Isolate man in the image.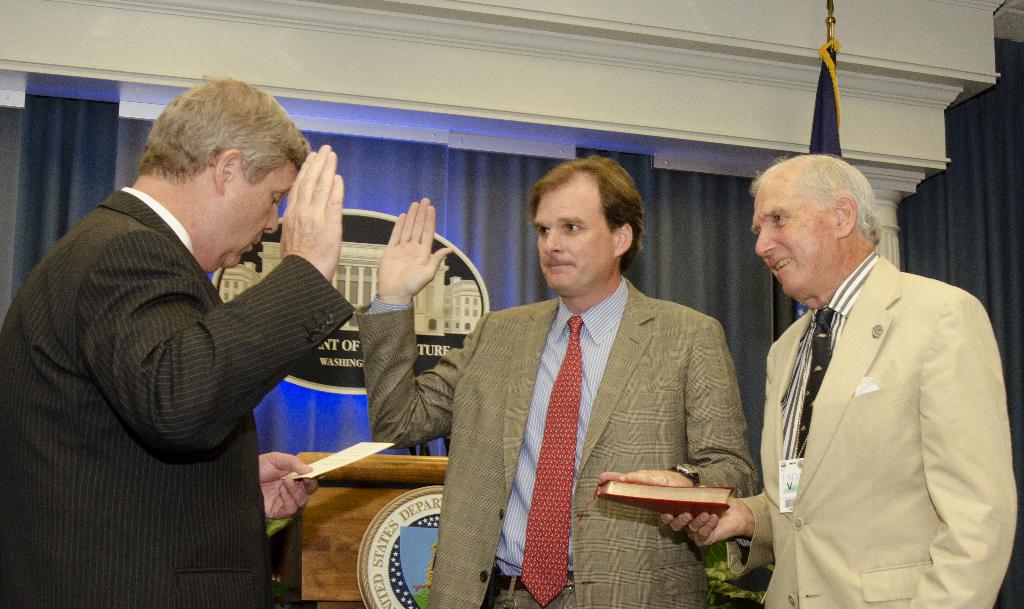
Isolated region: <bbox>721, 152, 1014, 606</bbox>.
